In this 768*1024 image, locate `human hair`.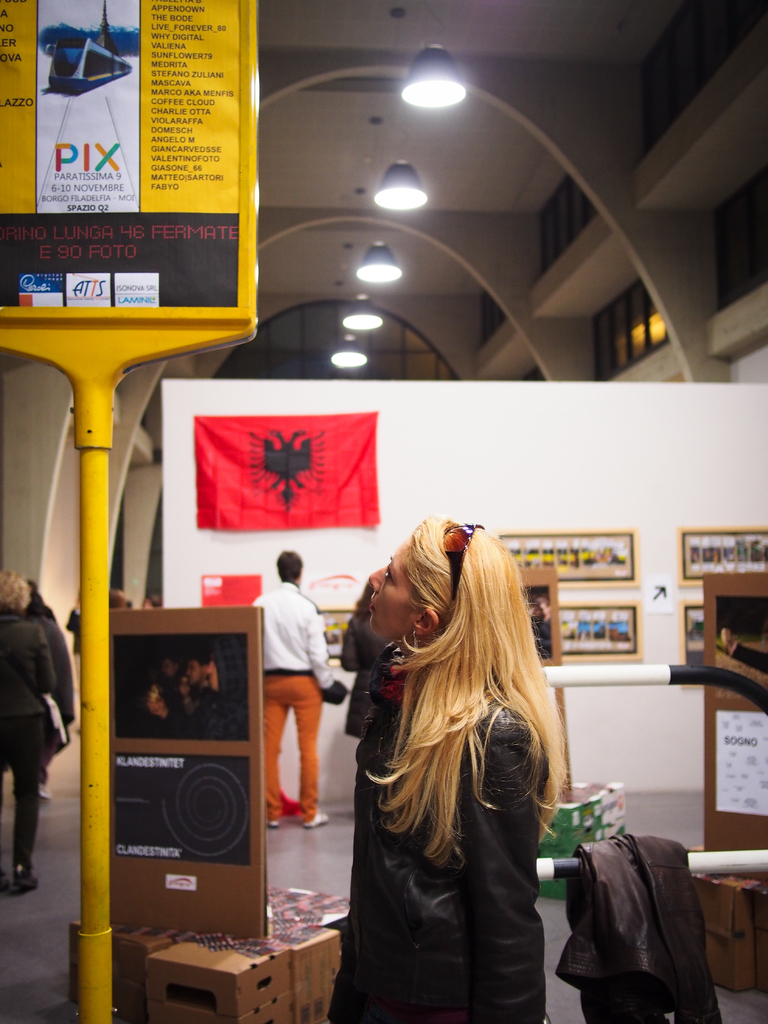
Bounding box: BBox(0, 569, 29, 614).
